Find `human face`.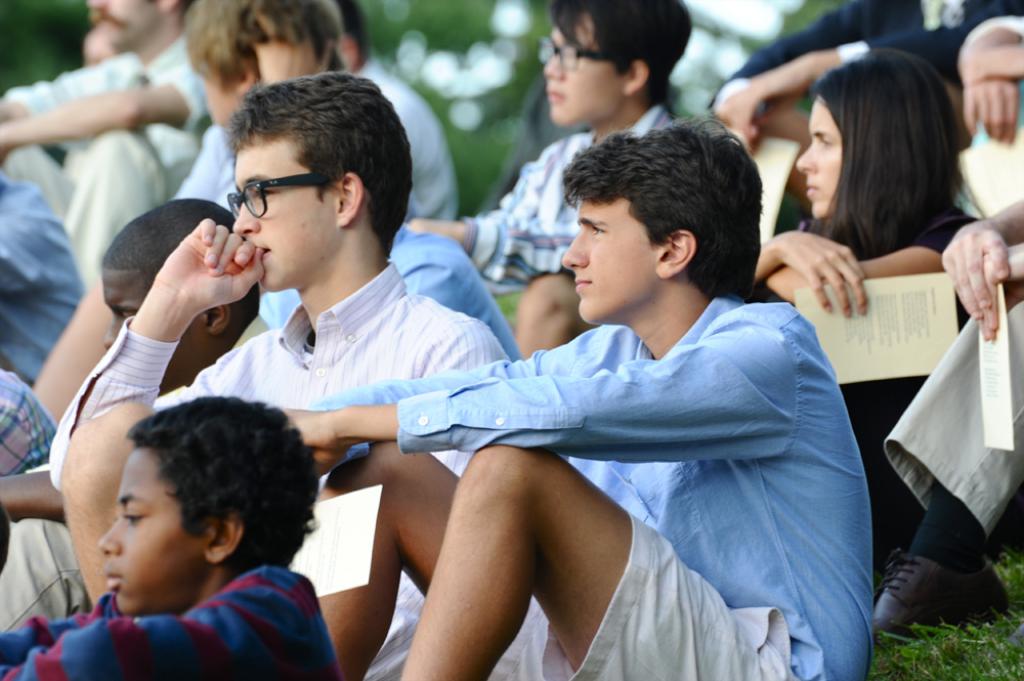
box(100, 273, 217, 393).
